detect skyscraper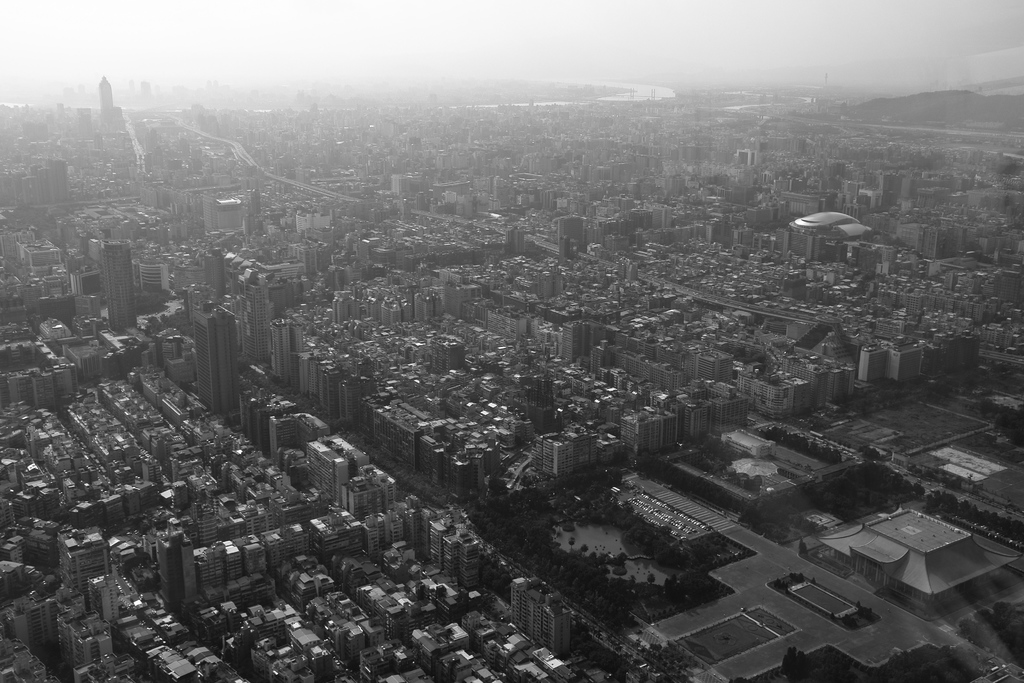
detection(45, 153, 69, 197)
